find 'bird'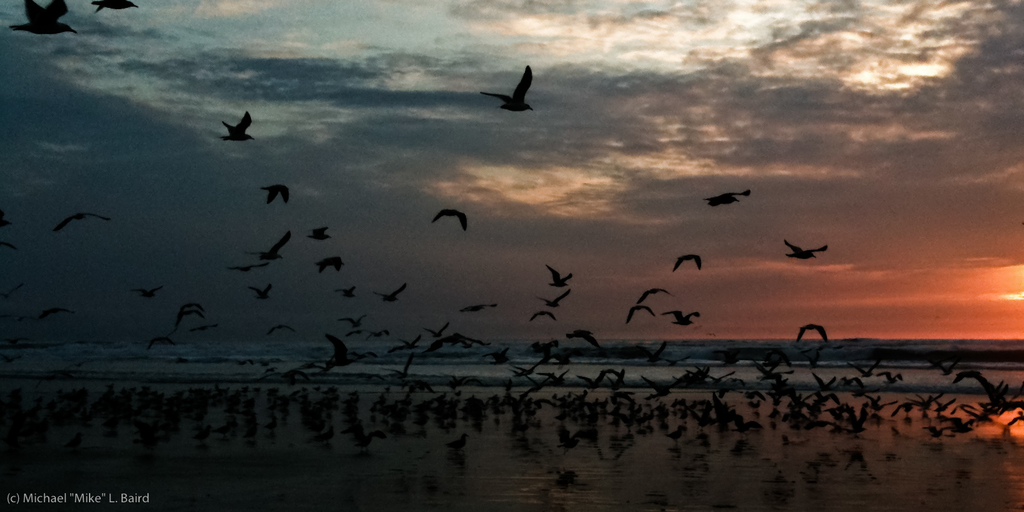
[531, 288, 569, 308]
